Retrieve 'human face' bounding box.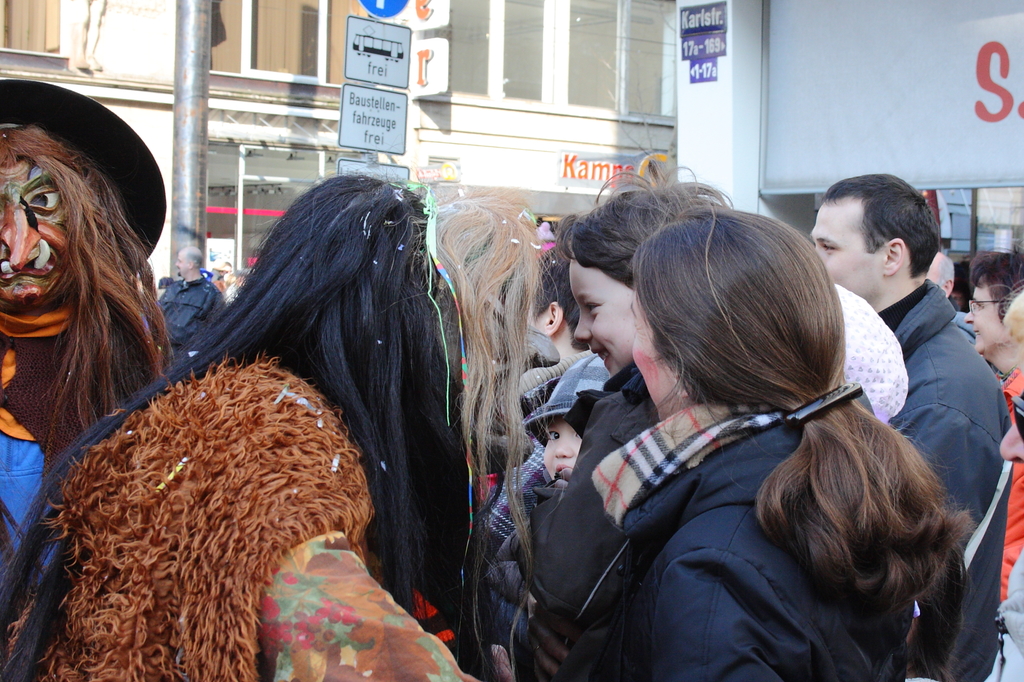
Bounding box: 572/261/635/375.
